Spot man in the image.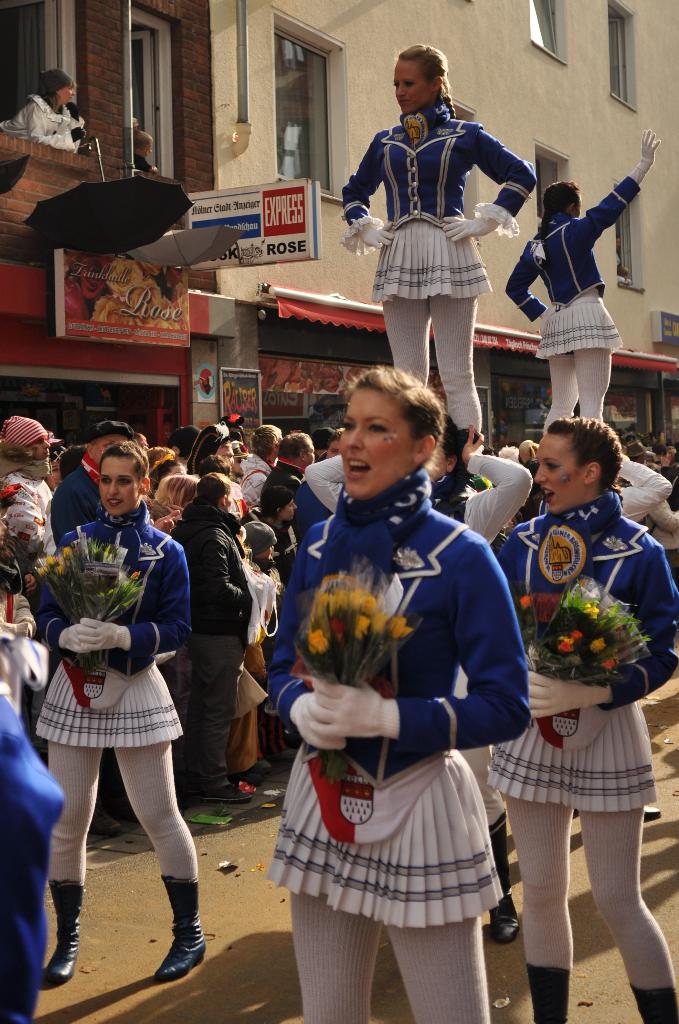
man found at 0,413,60,557.
